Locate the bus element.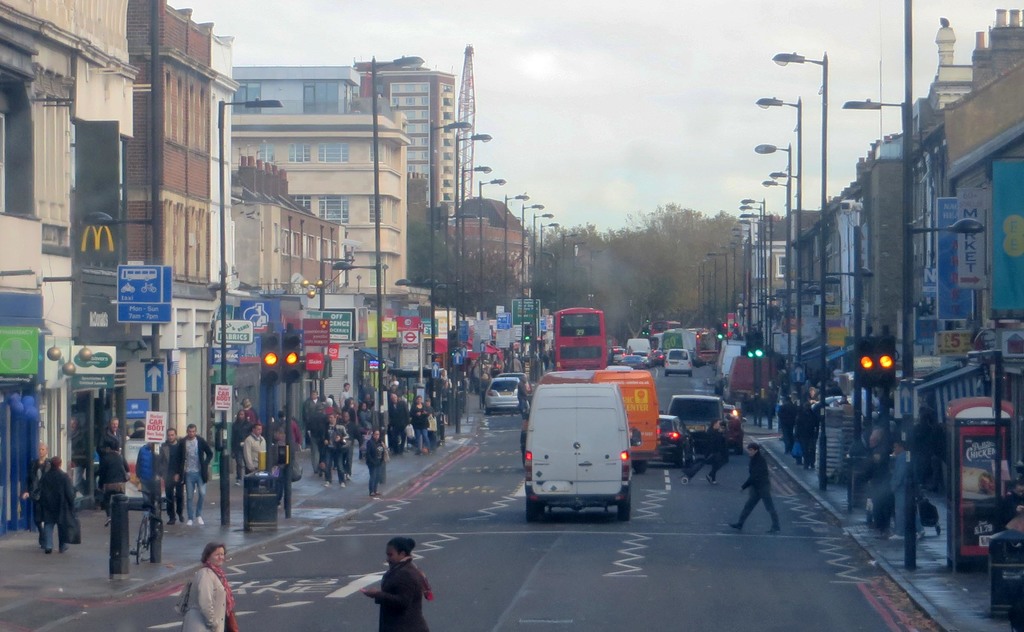
Element bbox: box=[606, 335, 616, 350].
